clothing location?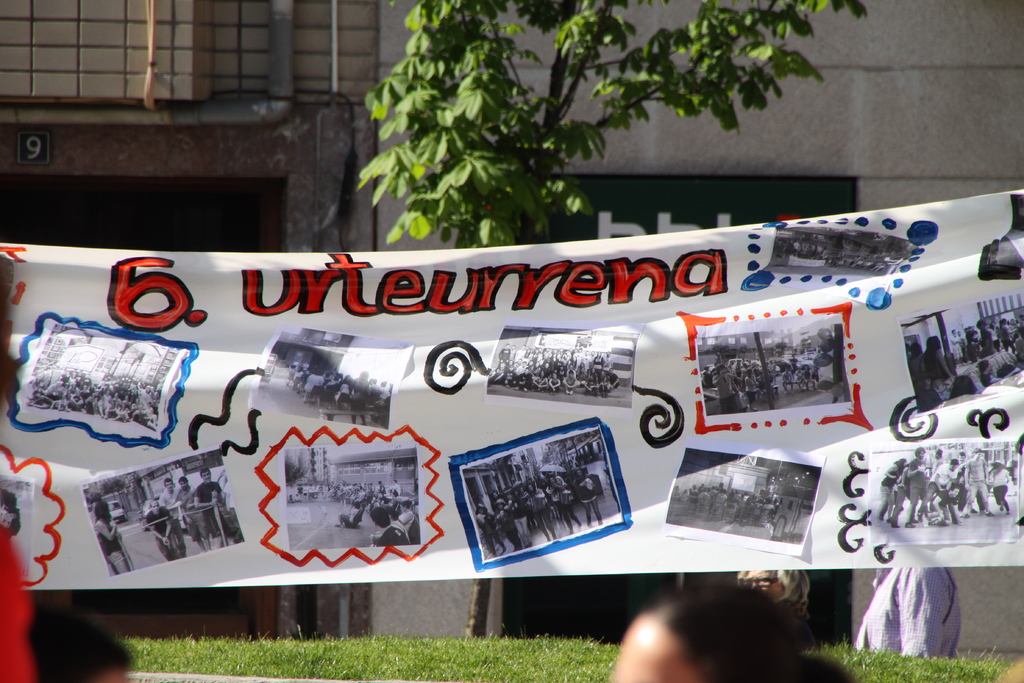
bbox=(97, 520, 120, 573)
